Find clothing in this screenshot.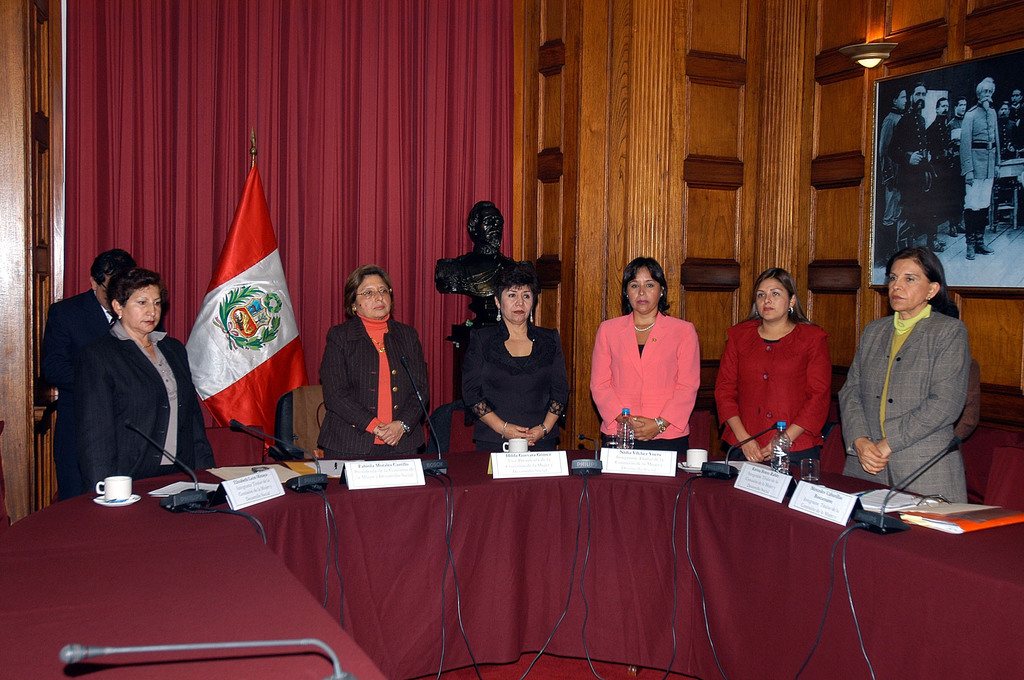
The bounding box for clothing is locate(465, 313, 568, 452).
